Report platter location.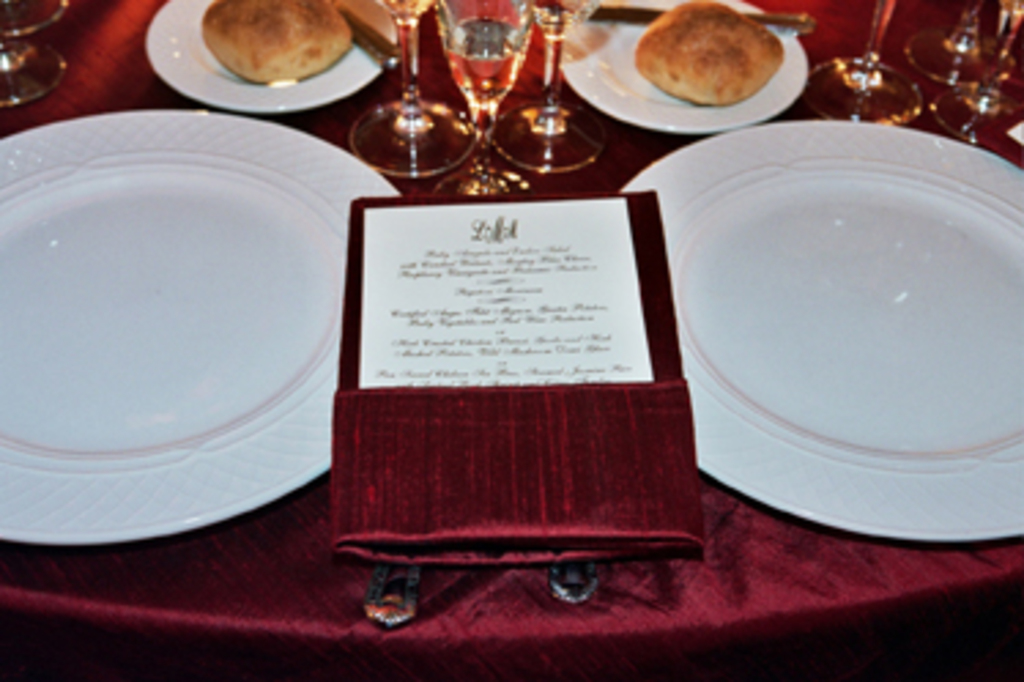
Report: bbox=(627, 123, 1021, 509).
